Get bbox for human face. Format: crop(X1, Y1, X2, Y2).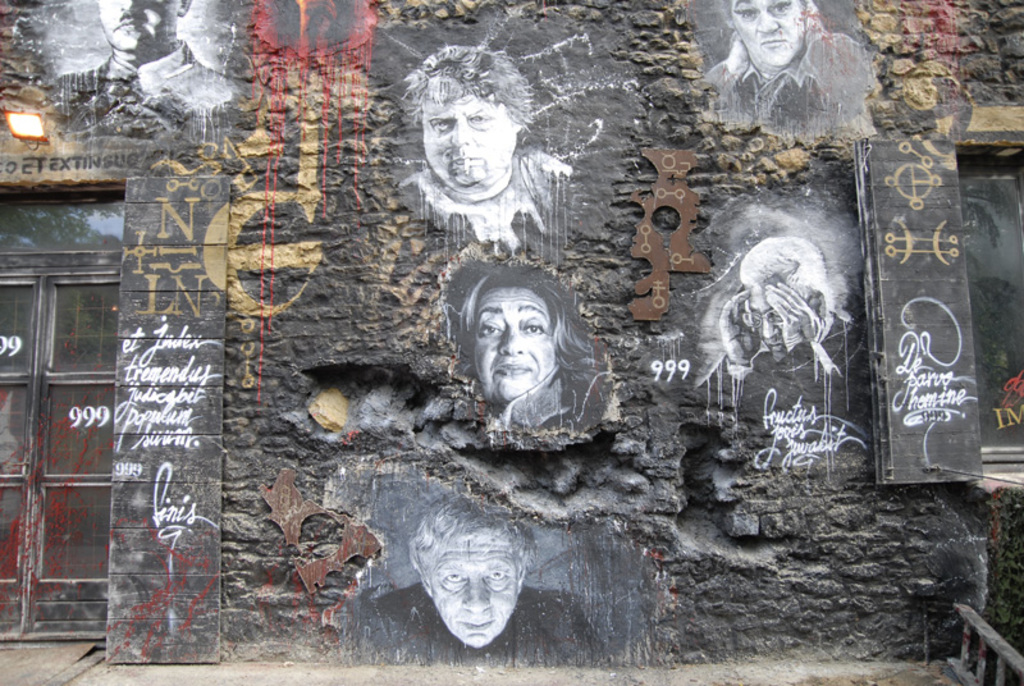
crop(425, 91, 507, 182).
